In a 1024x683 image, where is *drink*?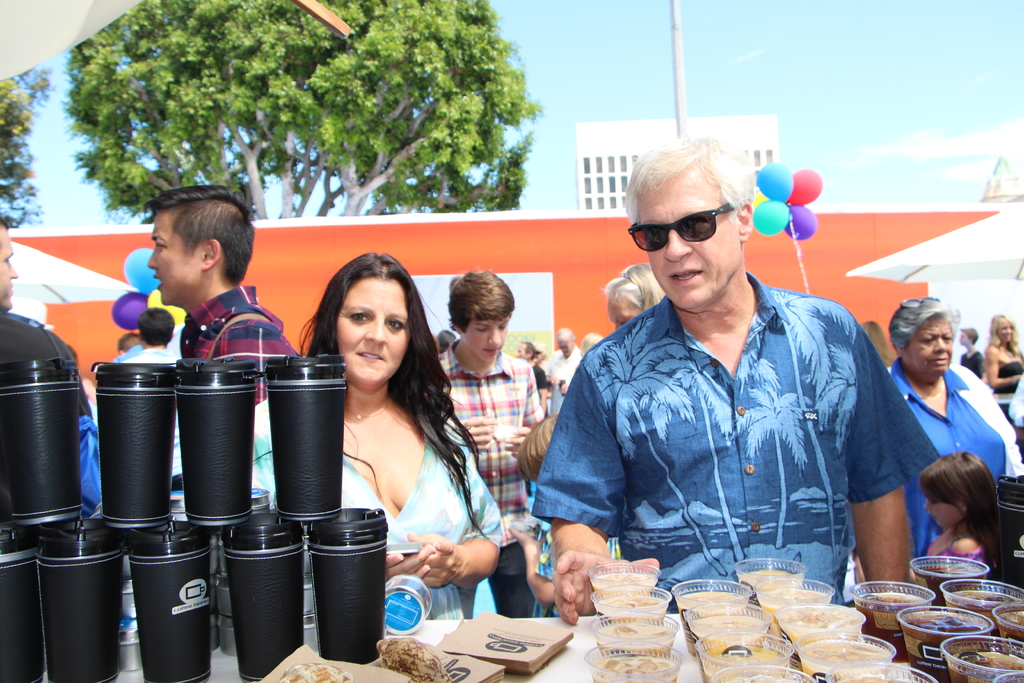
[left=587, top=561, right=662, bottom=591].
